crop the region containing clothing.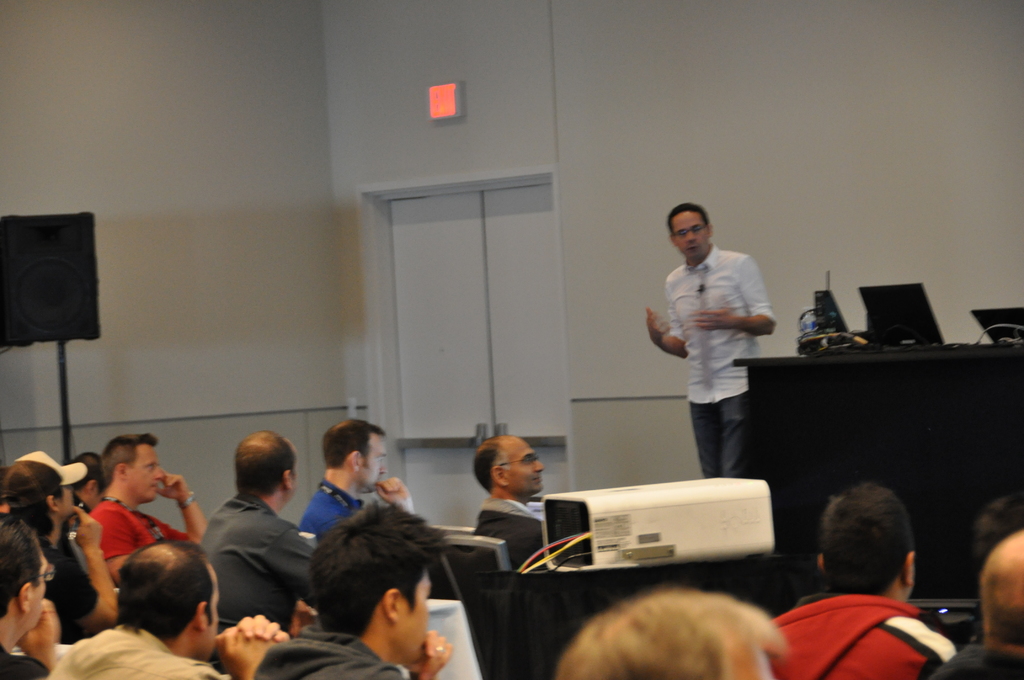
Crop region: rect(40, 626, 238, 679).
